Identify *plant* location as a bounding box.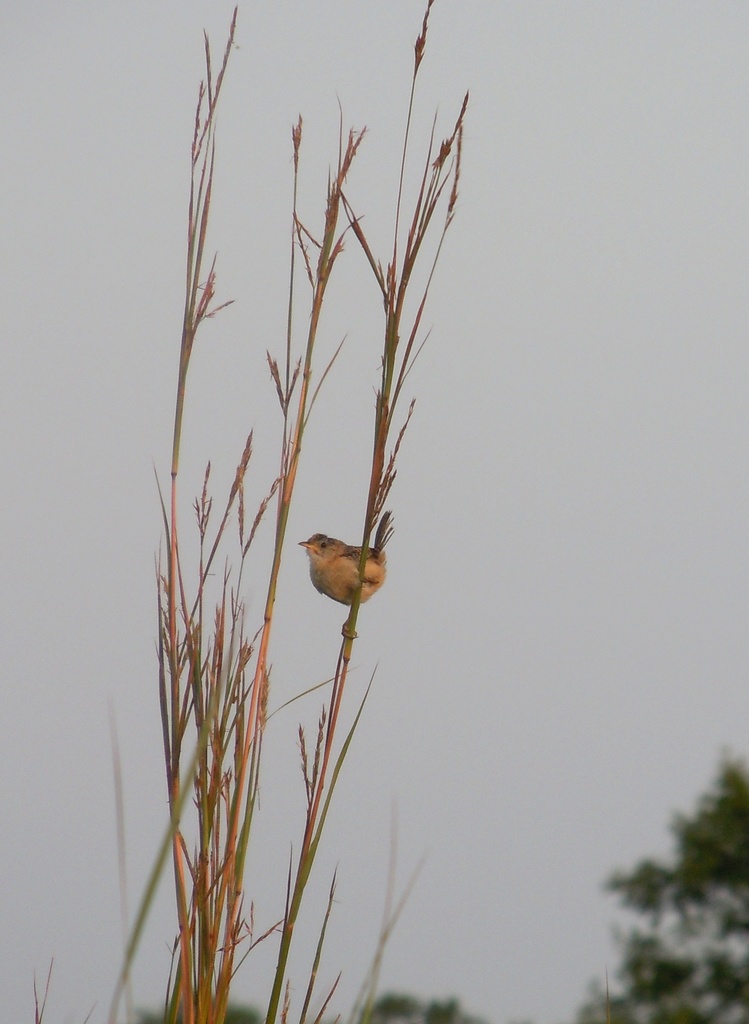
region(113, 4, 435, 1023).
